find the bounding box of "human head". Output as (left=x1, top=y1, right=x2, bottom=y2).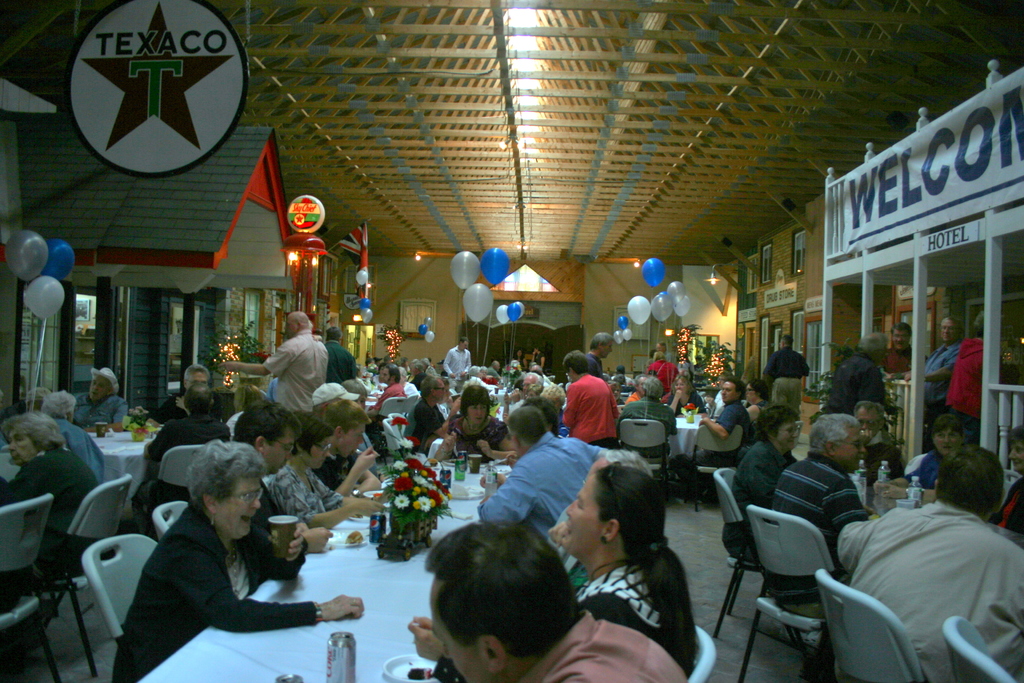
(left=282, top=311, right=314, bottom=338).
